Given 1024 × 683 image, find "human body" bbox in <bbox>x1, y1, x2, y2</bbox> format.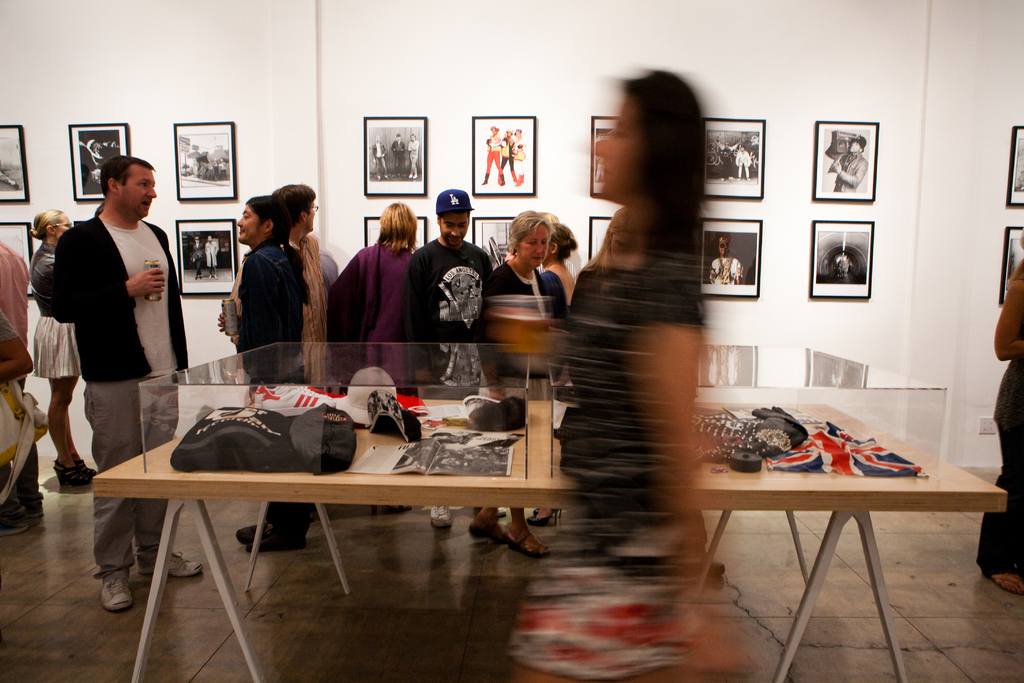
<bbox>470, 263, 567, 558</bbox>.
